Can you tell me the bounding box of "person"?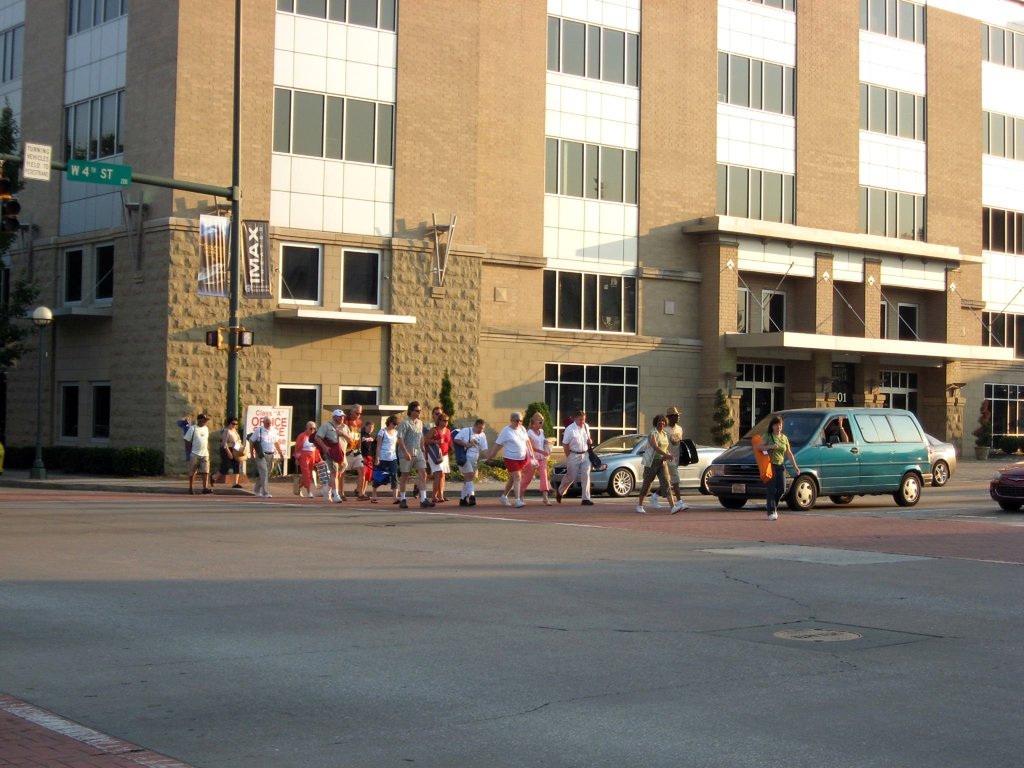
[521, 415, 548, 504].
